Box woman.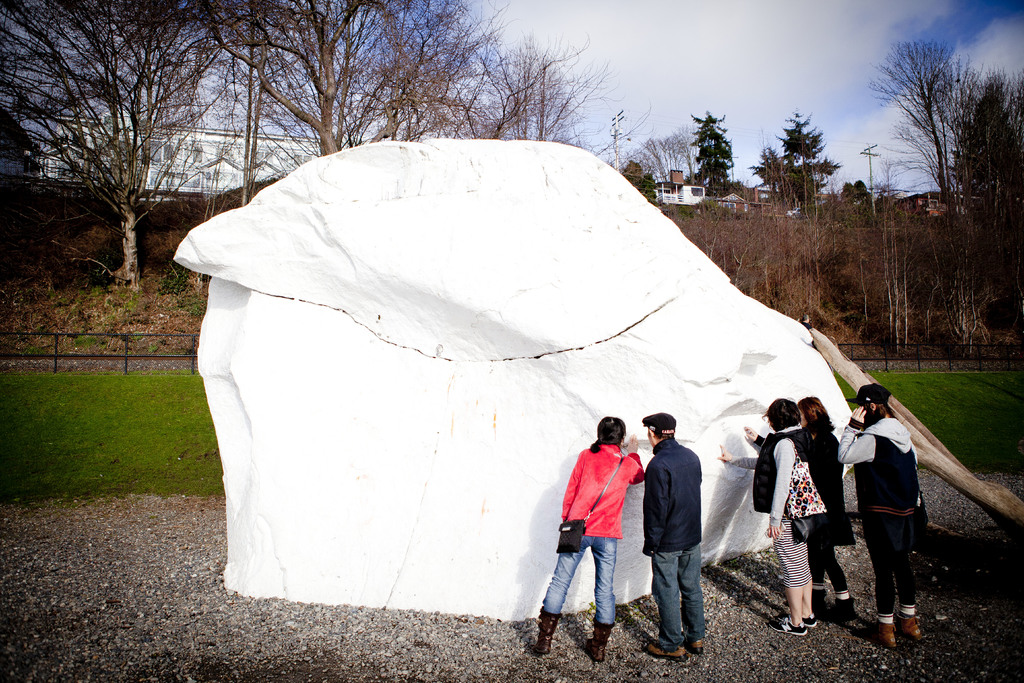
BBox(745, 399, 854, 614).
